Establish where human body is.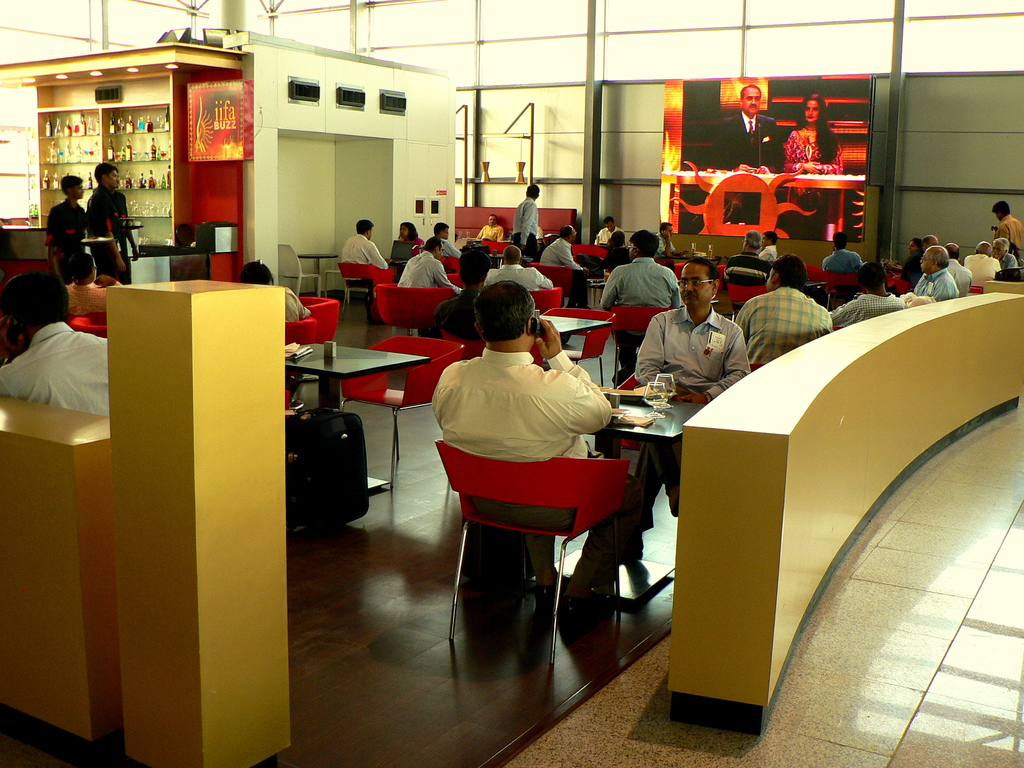
Established at Rect(725, 234, 772, 287).
